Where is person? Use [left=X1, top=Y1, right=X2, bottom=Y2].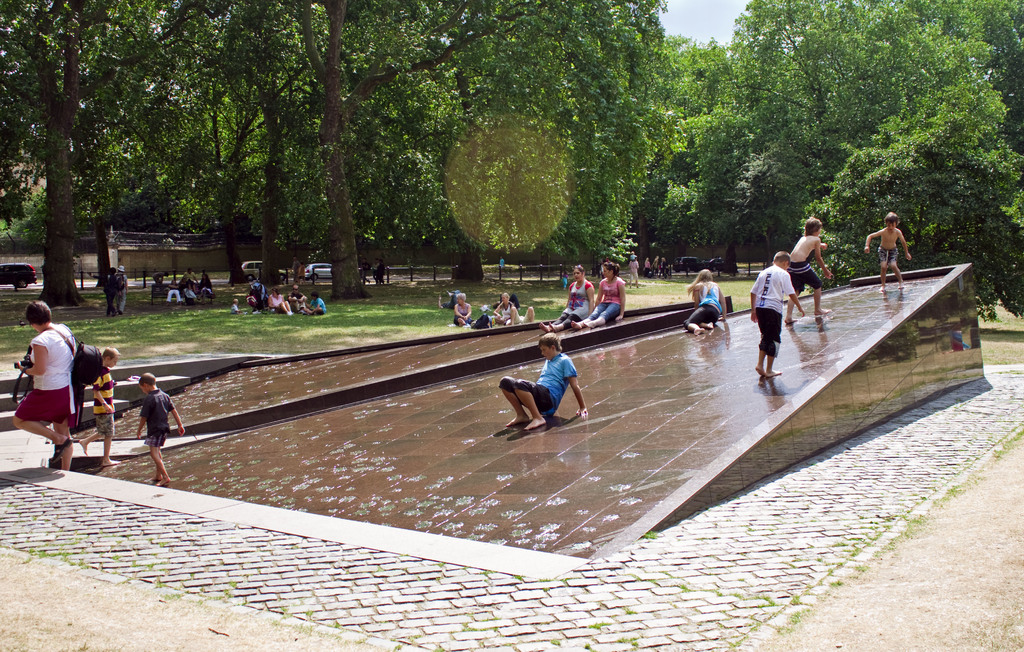
[left=495, top=333, right=589, bottom=431].
